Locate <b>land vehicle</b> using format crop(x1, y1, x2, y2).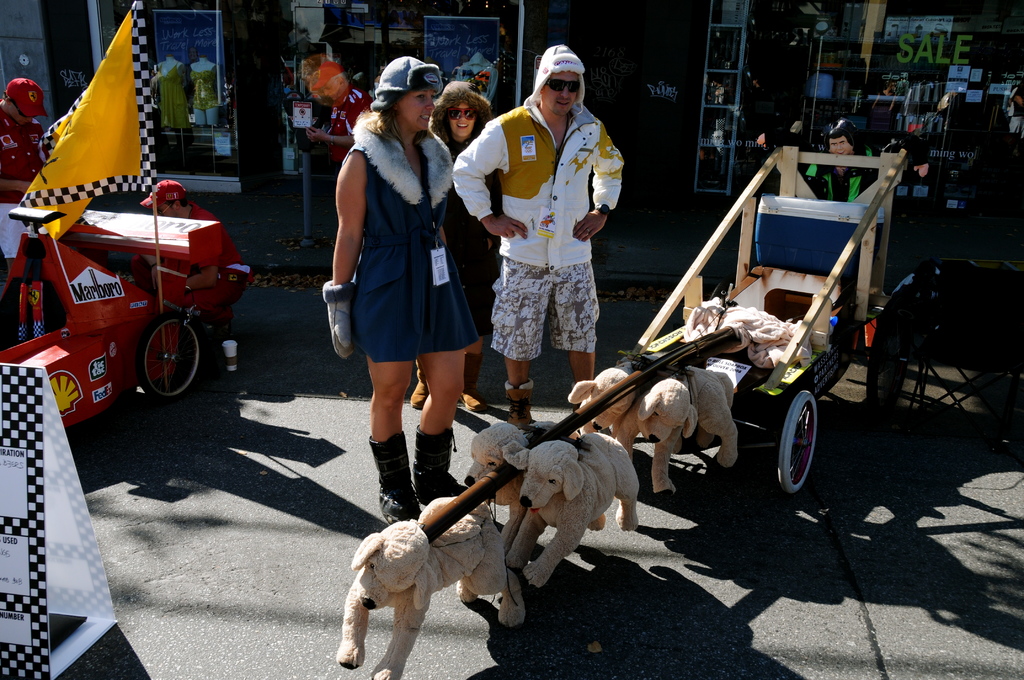
crop(420, 147, 902, 540).
